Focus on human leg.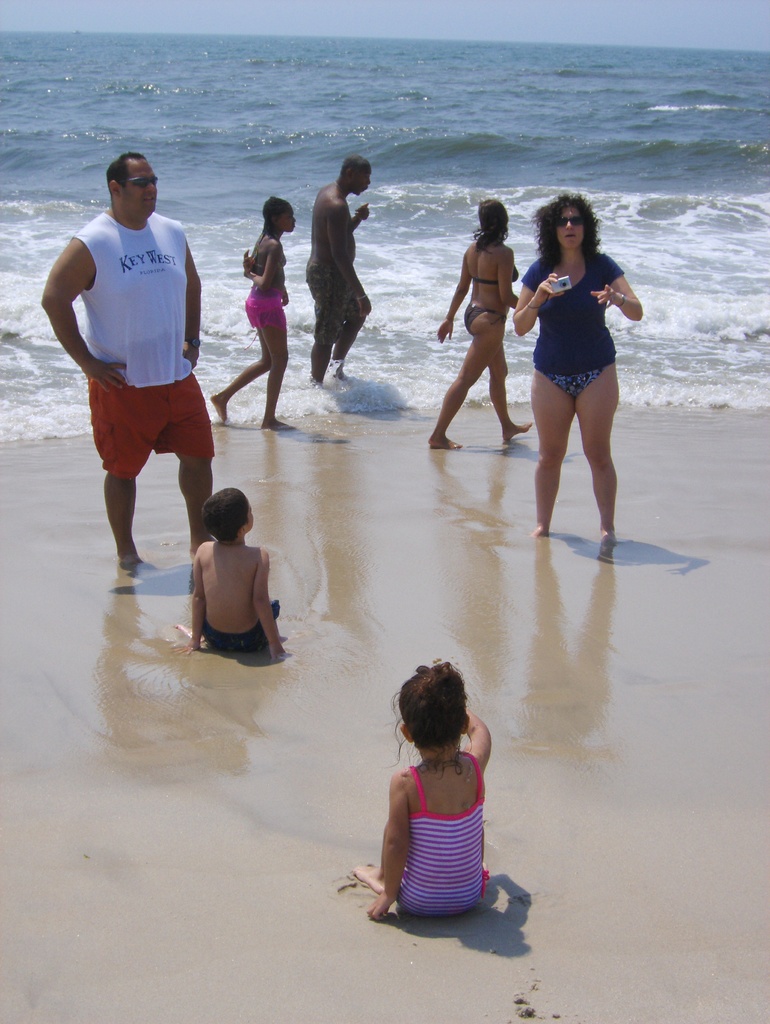
Focused at left=575, top=374, right=626, bottom=529.
